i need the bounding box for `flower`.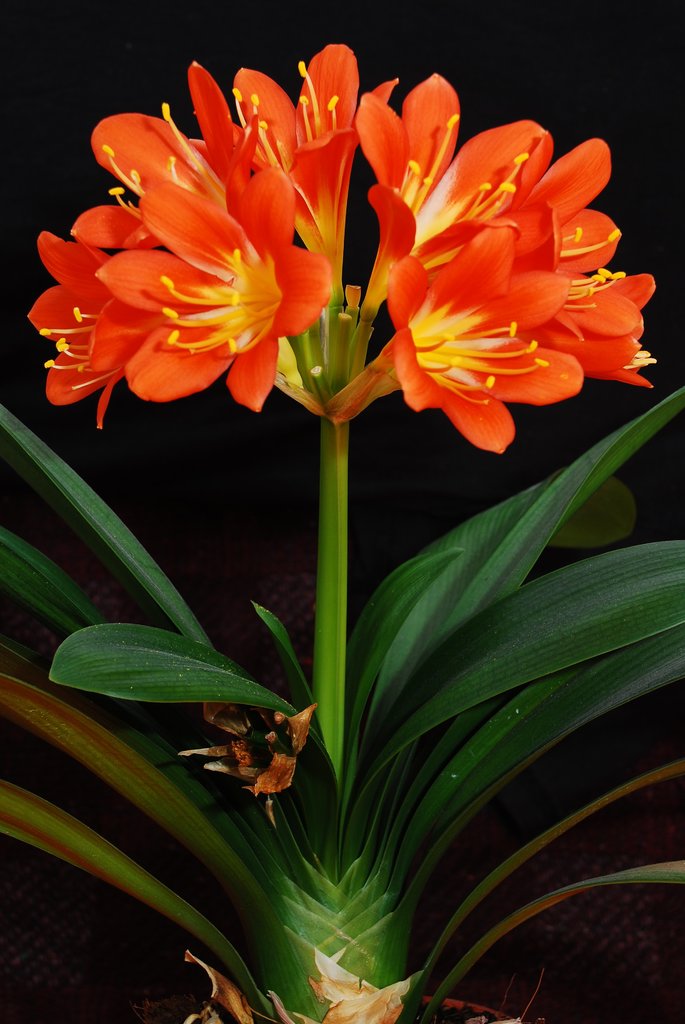
Here it is: (350,68,555,321).
